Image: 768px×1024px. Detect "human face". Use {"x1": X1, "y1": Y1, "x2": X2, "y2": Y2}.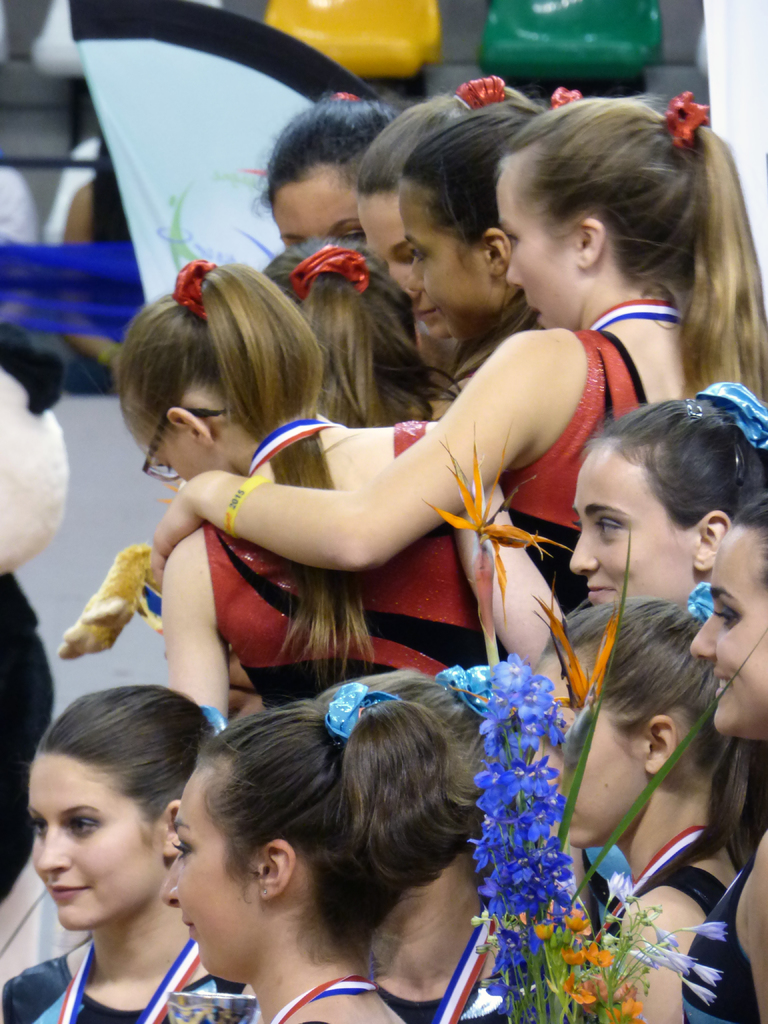
{"x1": 542, "y1": 638, "x2": 652, "y2": 846}.
